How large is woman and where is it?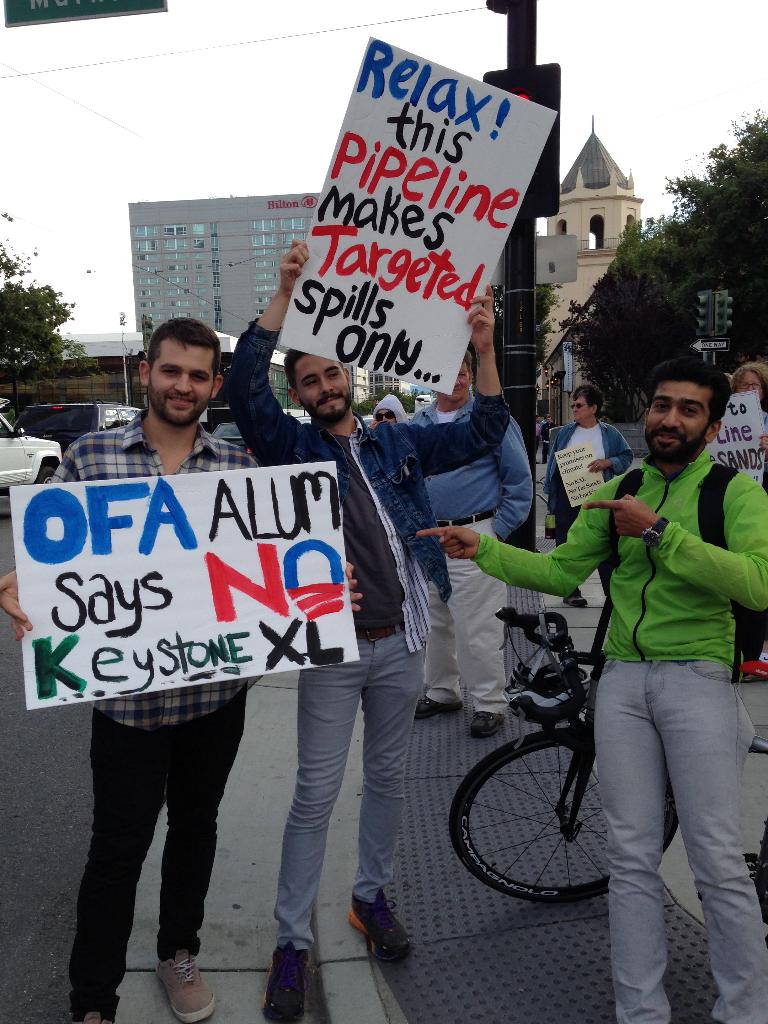
Bounding box: BBox(729, 361, 767, 660).
